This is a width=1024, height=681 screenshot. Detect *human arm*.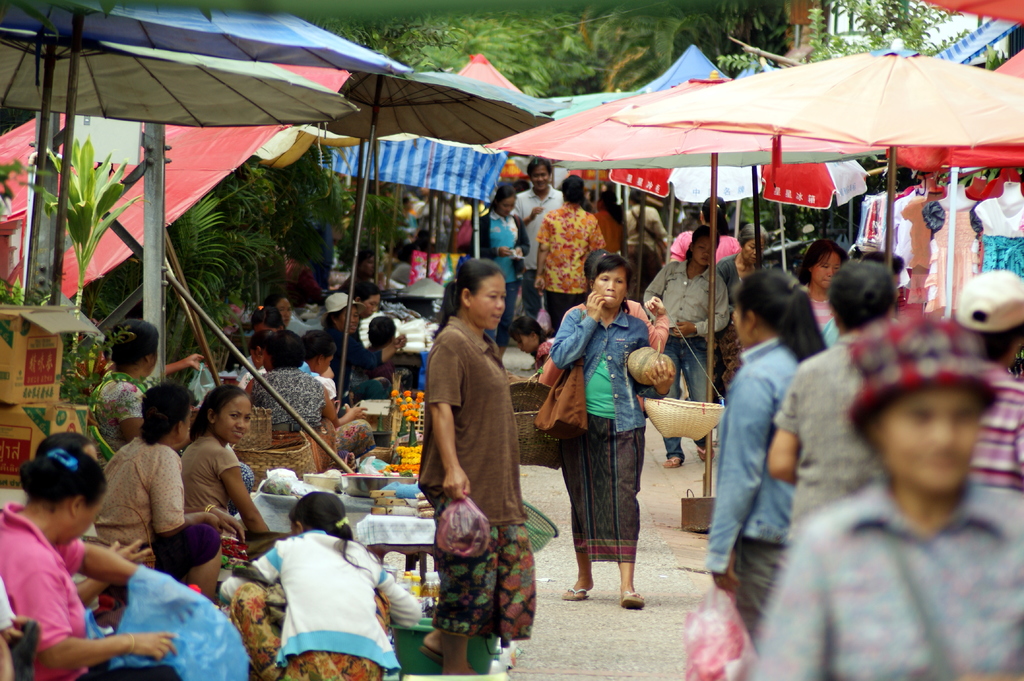
locate(67, 537, 138, 591).
